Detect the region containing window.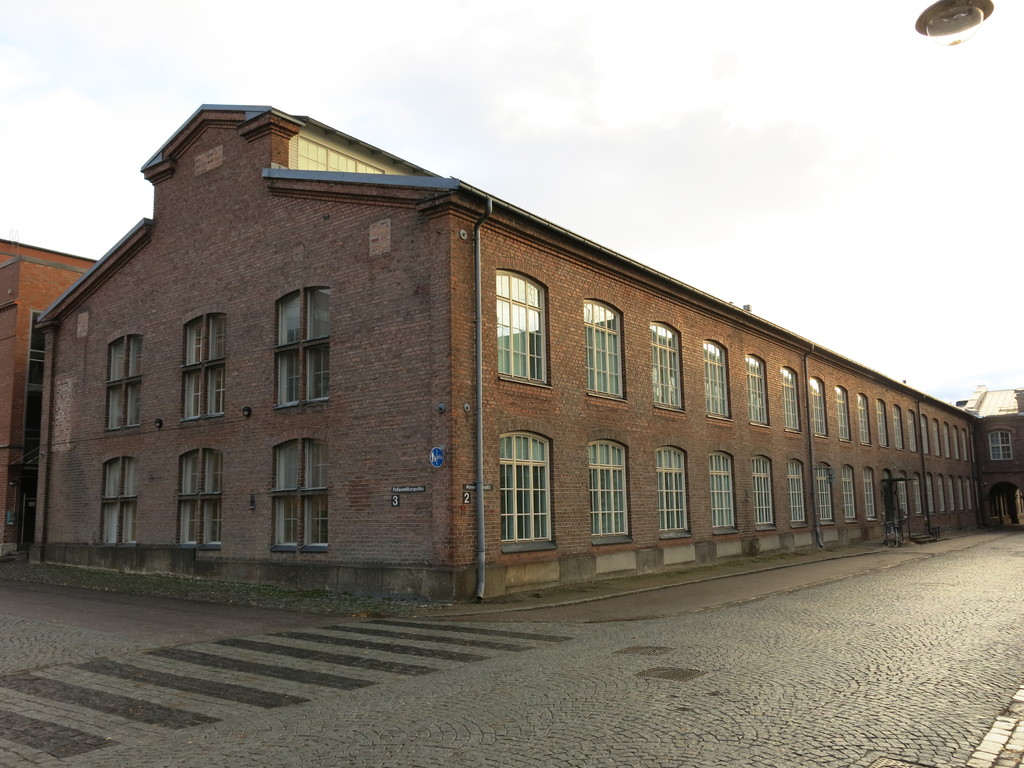
bbox=[96, 452, 137, 543].
